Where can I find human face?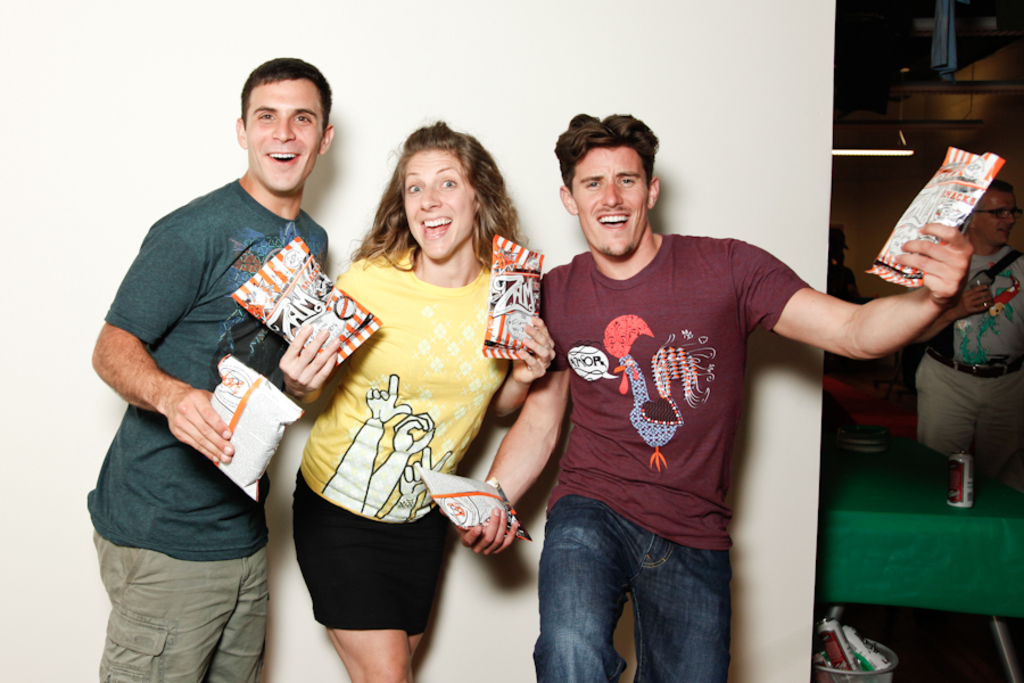
You can find it at 407 150 476 262.
